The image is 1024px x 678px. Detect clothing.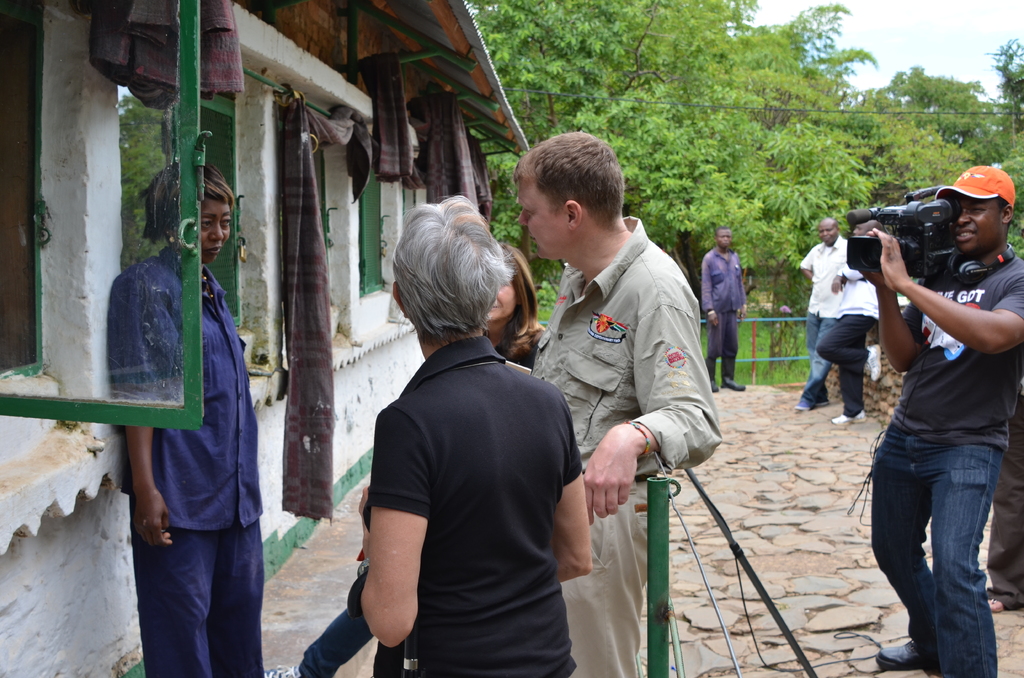
Detection: locate(371, 336, 580, 674).
